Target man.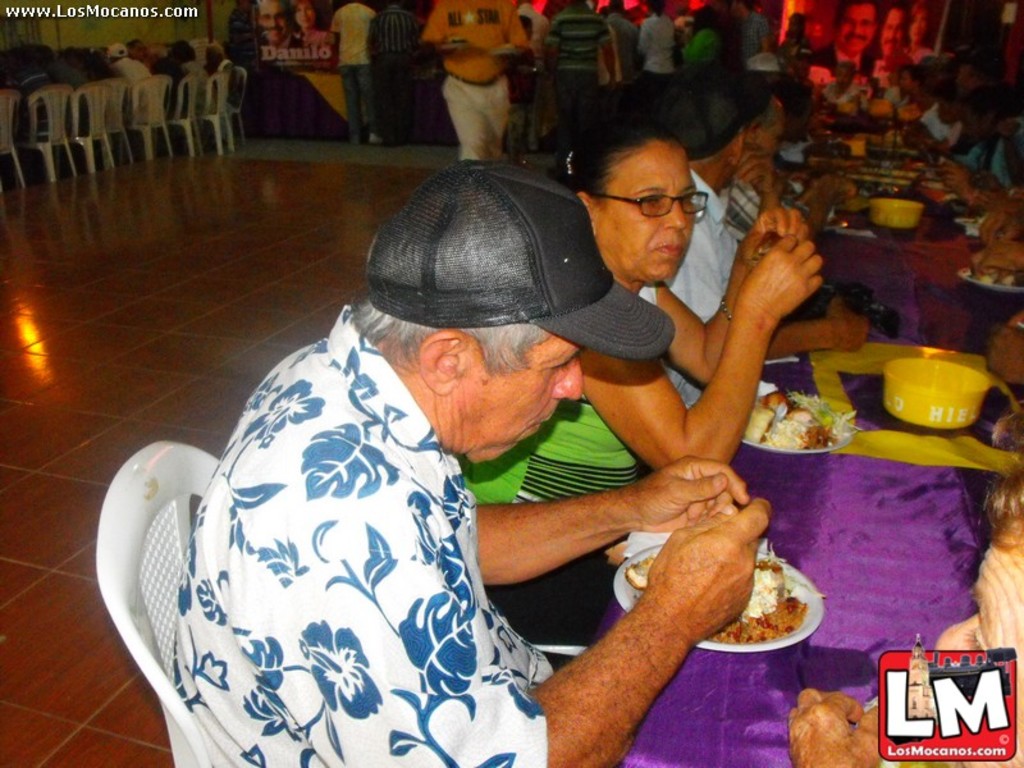
Target region: bbox=(210, 38, 247, 104).
